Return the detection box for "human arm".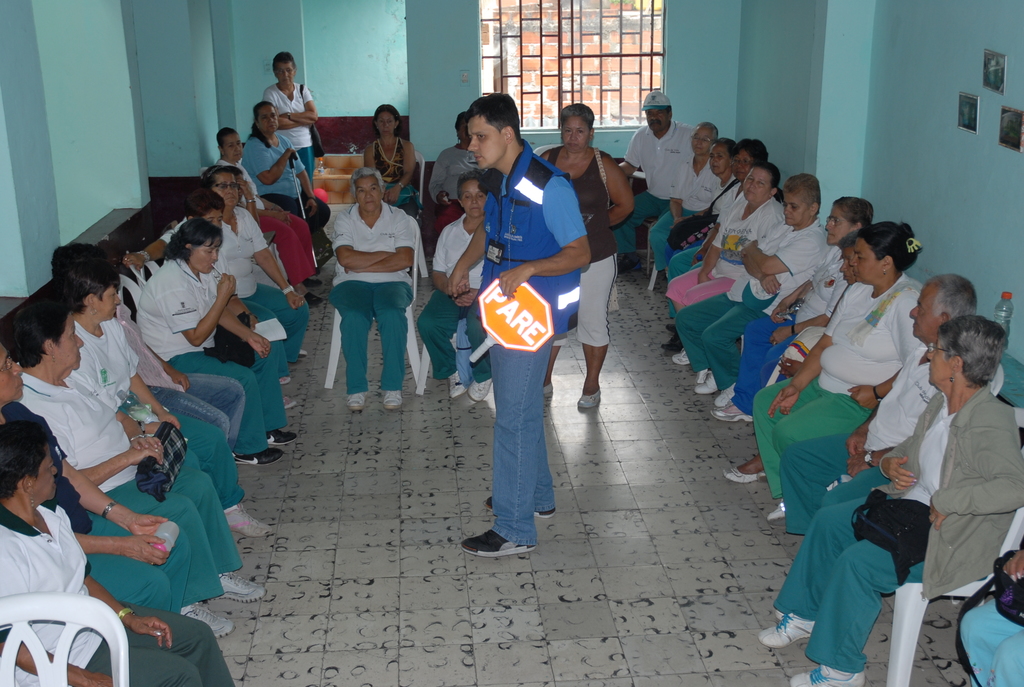
[x1=129, y1=374, x2=184, y2=427].
